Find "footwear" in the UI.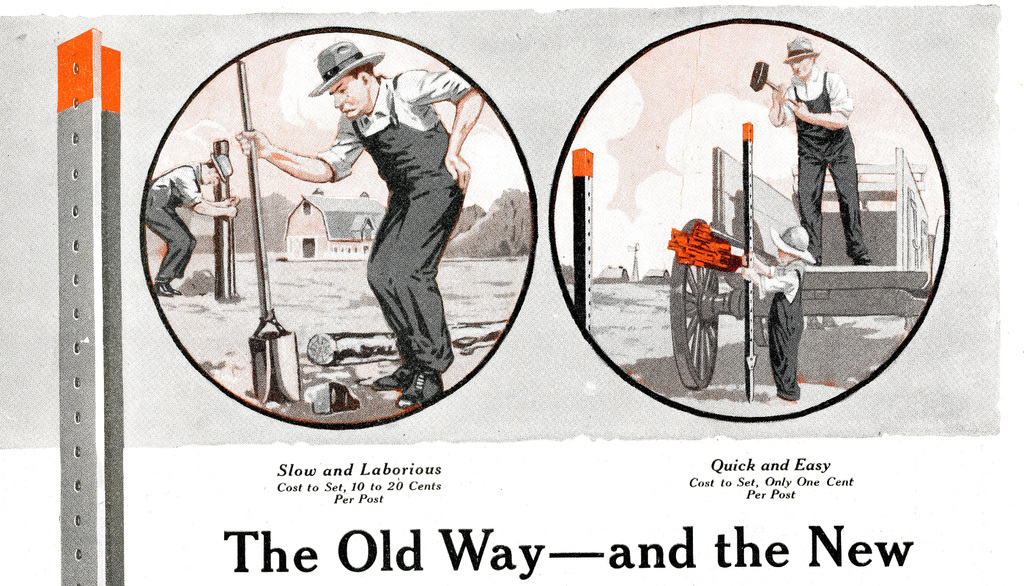
UI element at (165,284,179,296).
